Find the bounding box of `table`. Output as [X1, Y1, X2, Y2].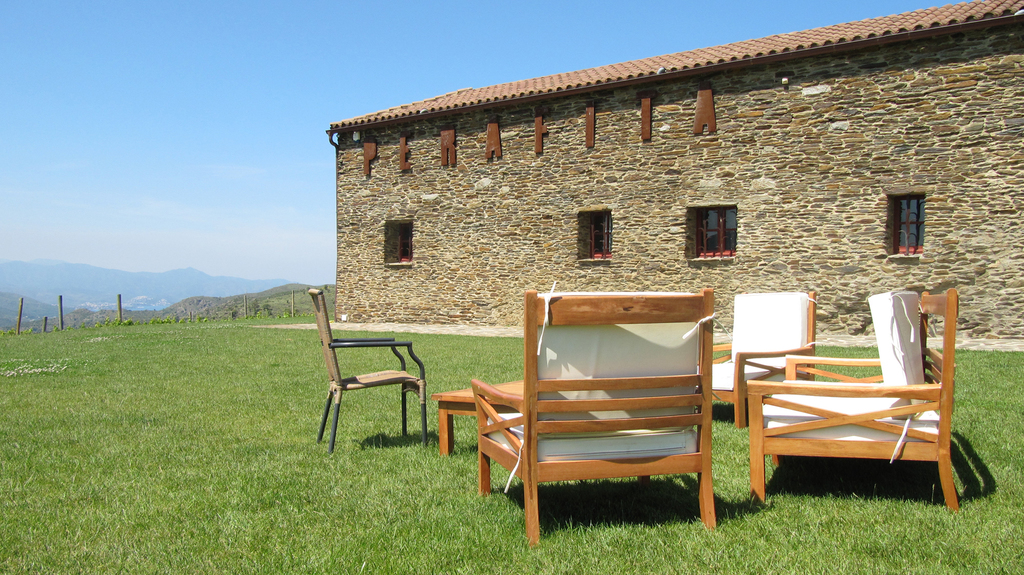
[429, 356, 676, 467].
